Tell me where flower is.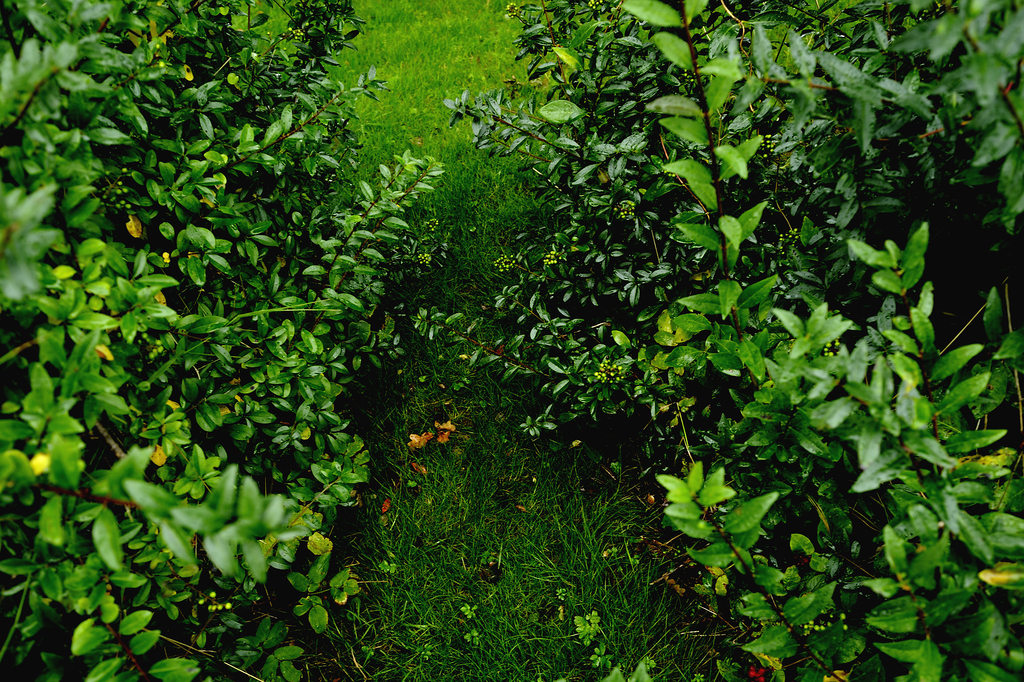
flower is at crop(405, 430, 426, 450).
